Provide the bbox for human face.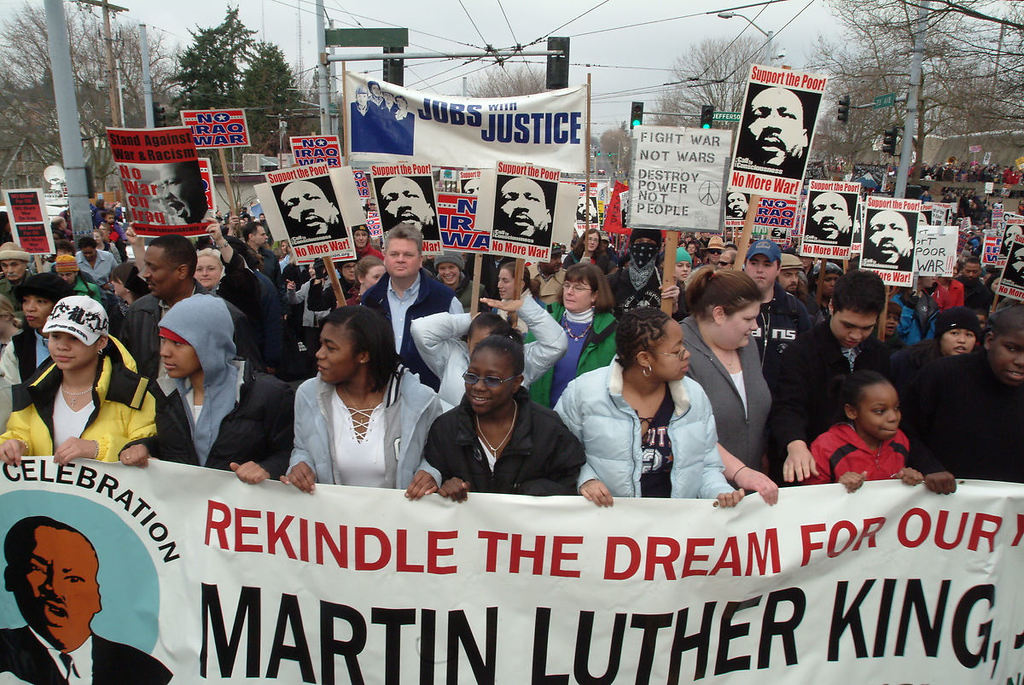
box=[972, 226, 983, 240].
